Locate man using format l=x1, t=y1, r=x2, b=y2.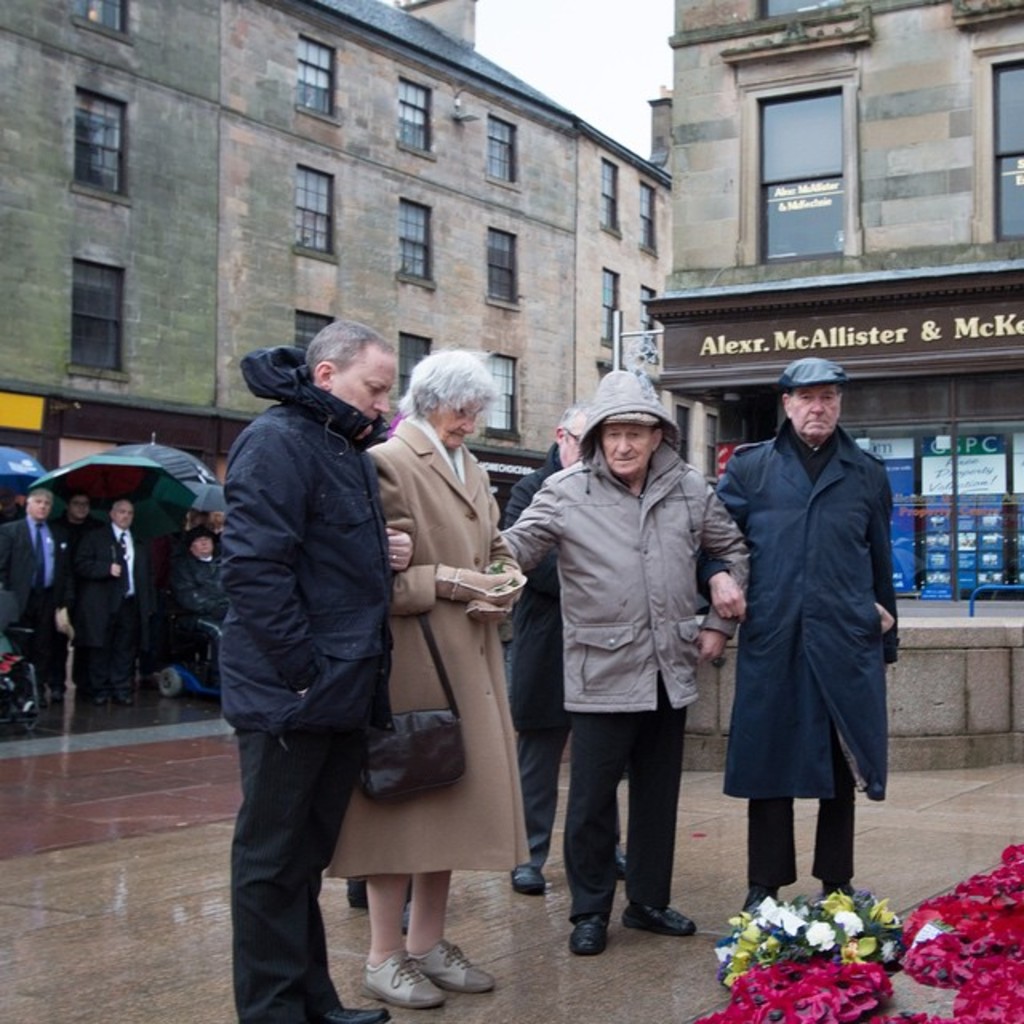
l=0, t=490, r=64, b=704.
